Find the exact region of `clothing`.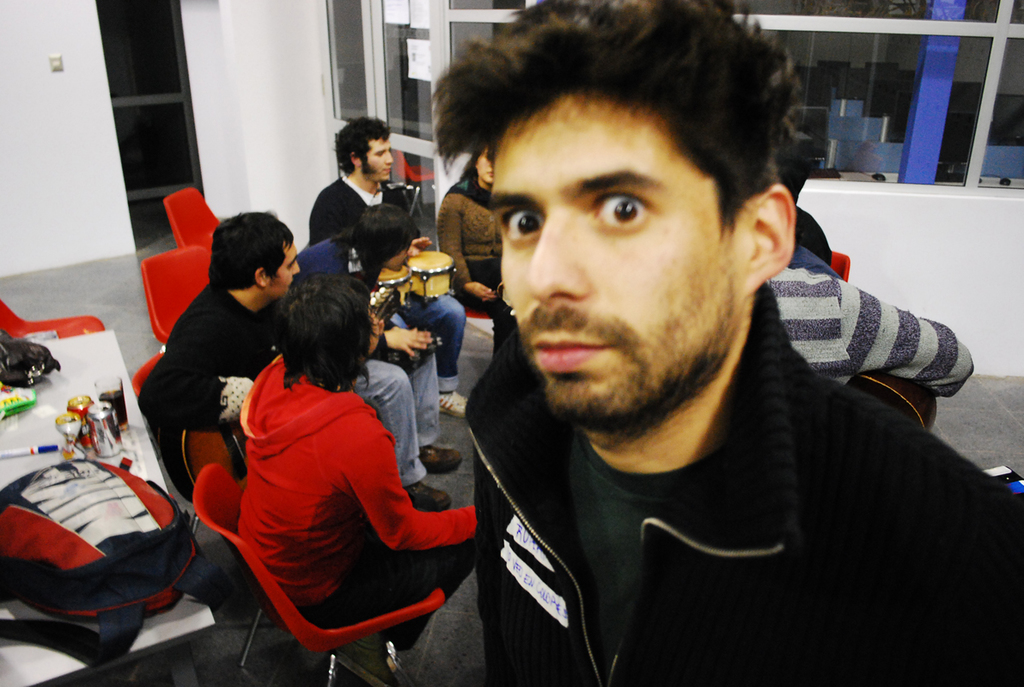
Exact region: {"x1": 467, "y1": 282, "x2": 1023, "y2": 686}.
